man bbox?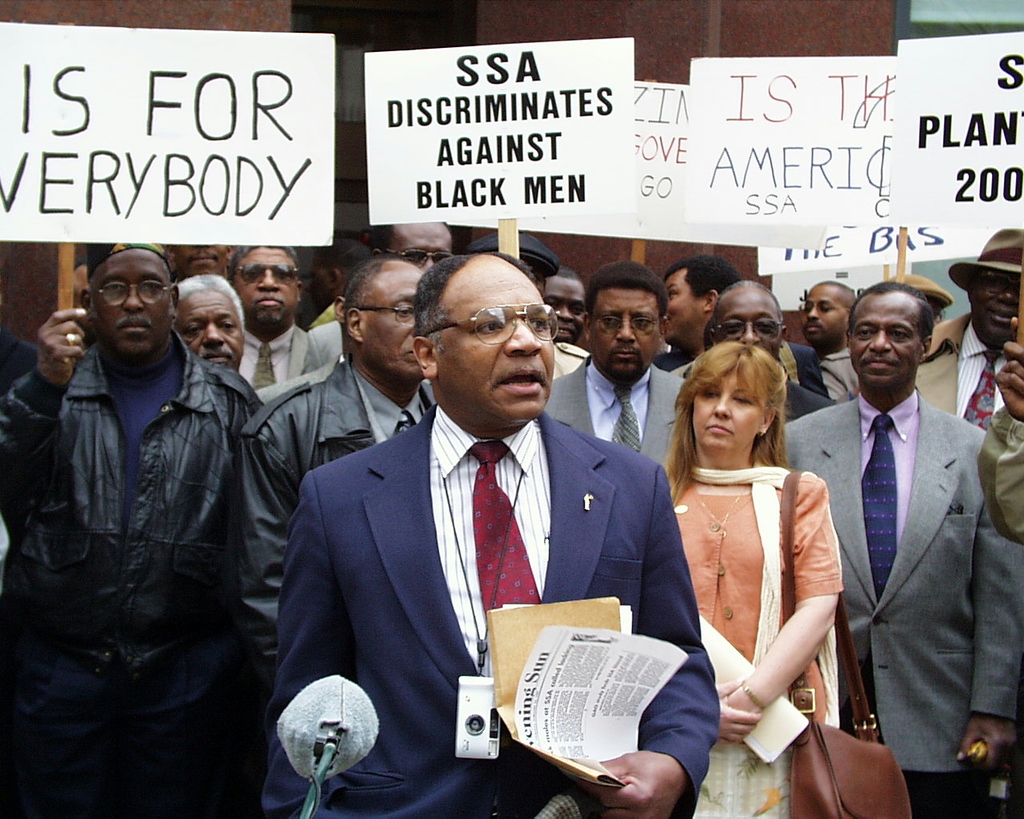
pyautogui.locateOnScreen(223, 246, 310, 392)
